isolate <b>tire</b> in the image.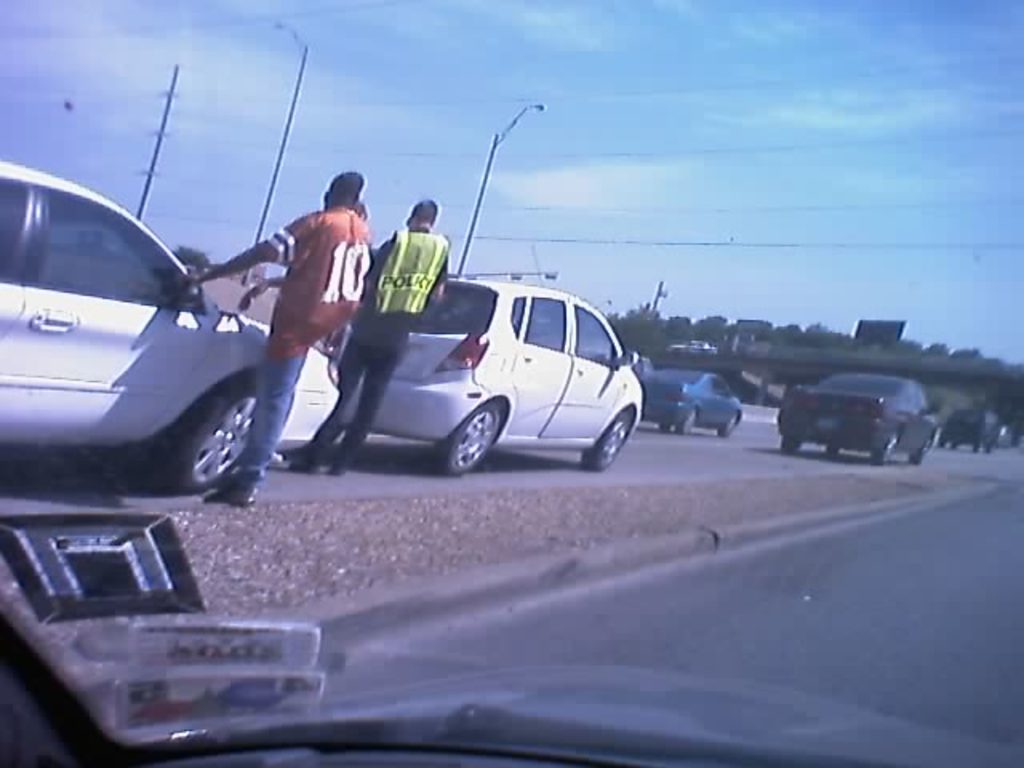
Isolated region: box=[166, 373, 262, 491].
